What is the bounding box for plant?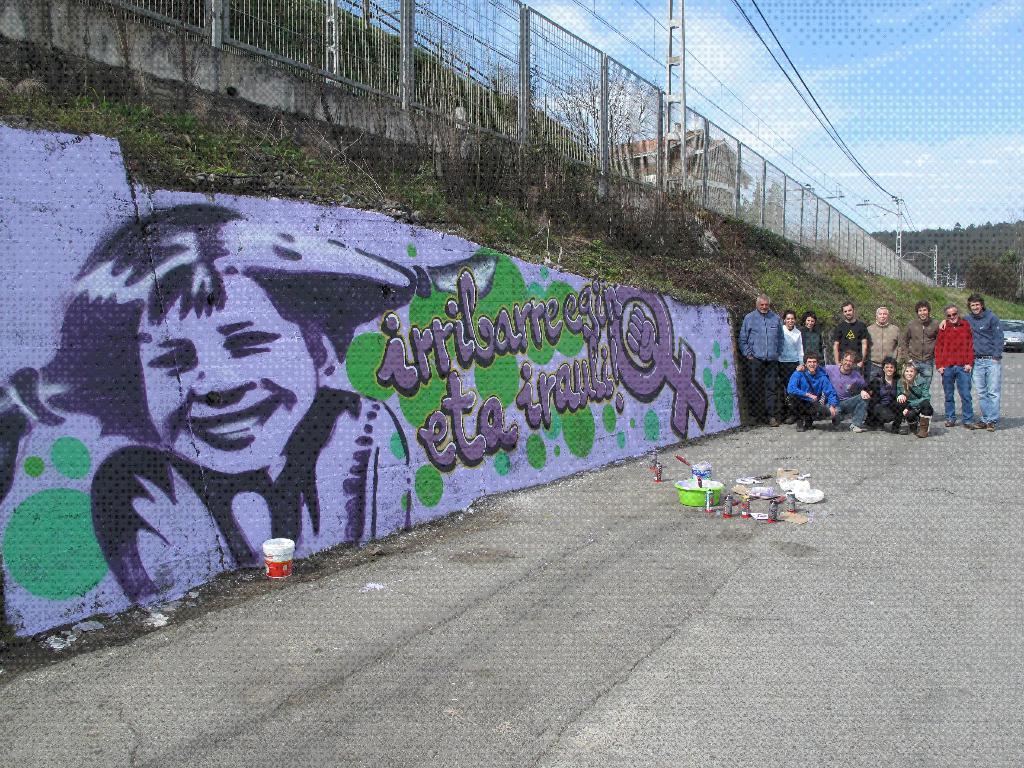
detection(161, 101, 198, 138).
